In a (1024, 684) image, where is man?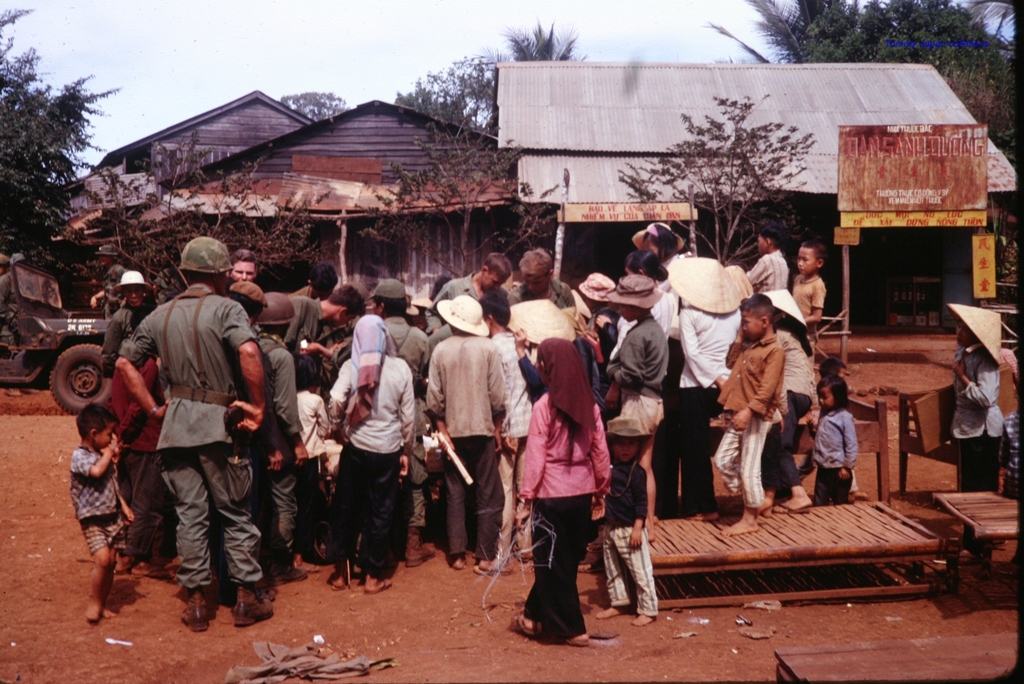
l=0, t=252, r=9, b=286.
